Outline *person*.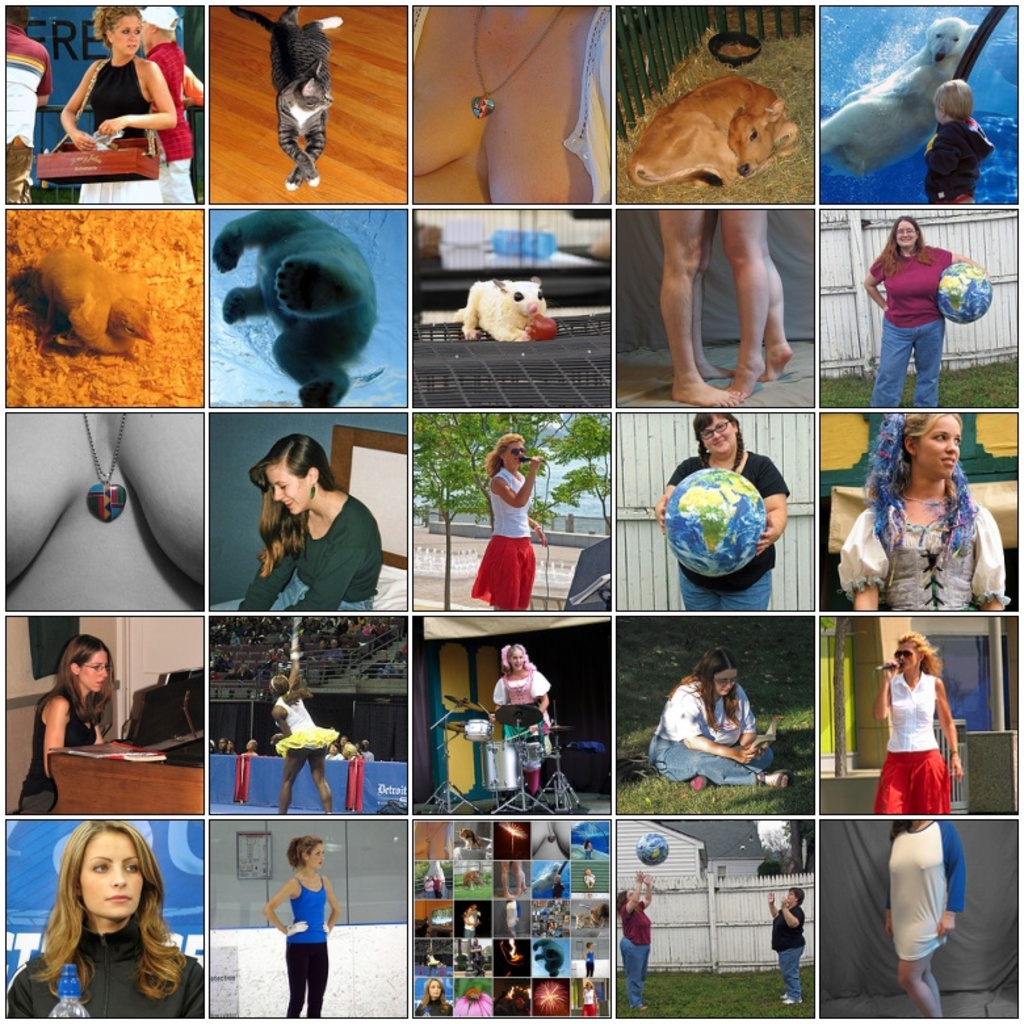
Outline: x1=613, y1=864, x2=658, y2=1010.
